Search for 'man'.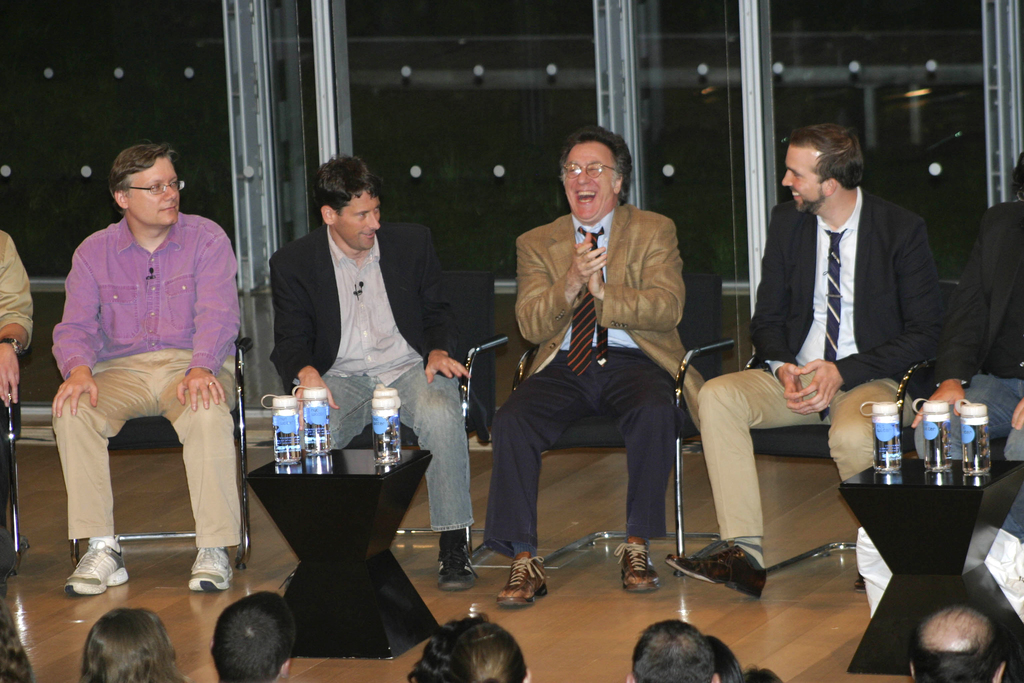
Found at <box>264,153,471,595</box>.
